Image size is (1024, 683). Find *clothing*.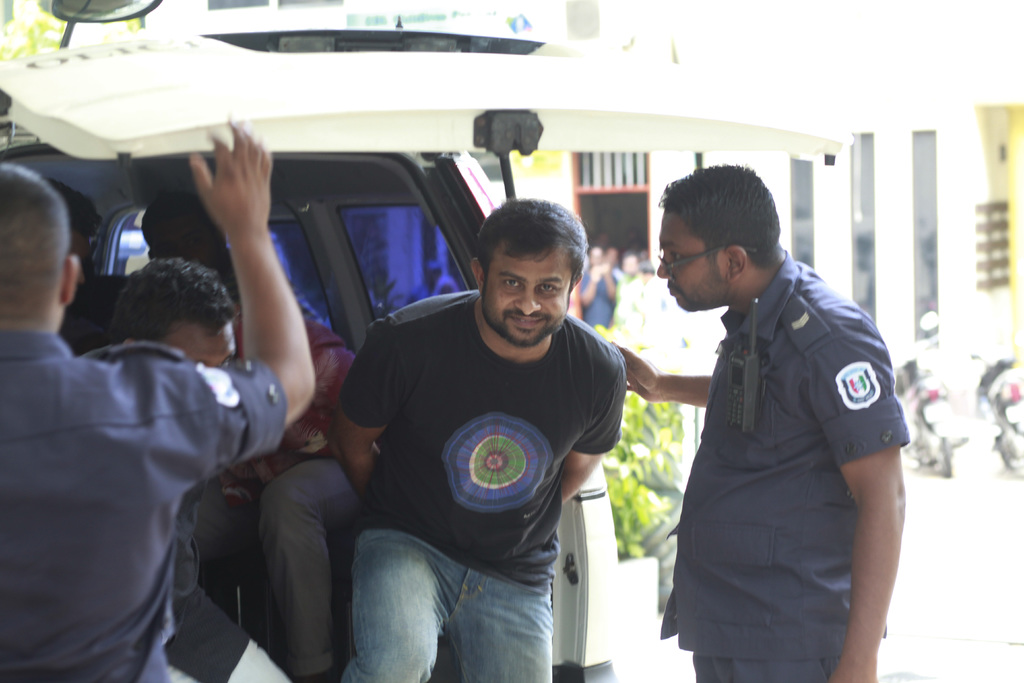
(x1=165, y1=469, x2=295, y2=679).
